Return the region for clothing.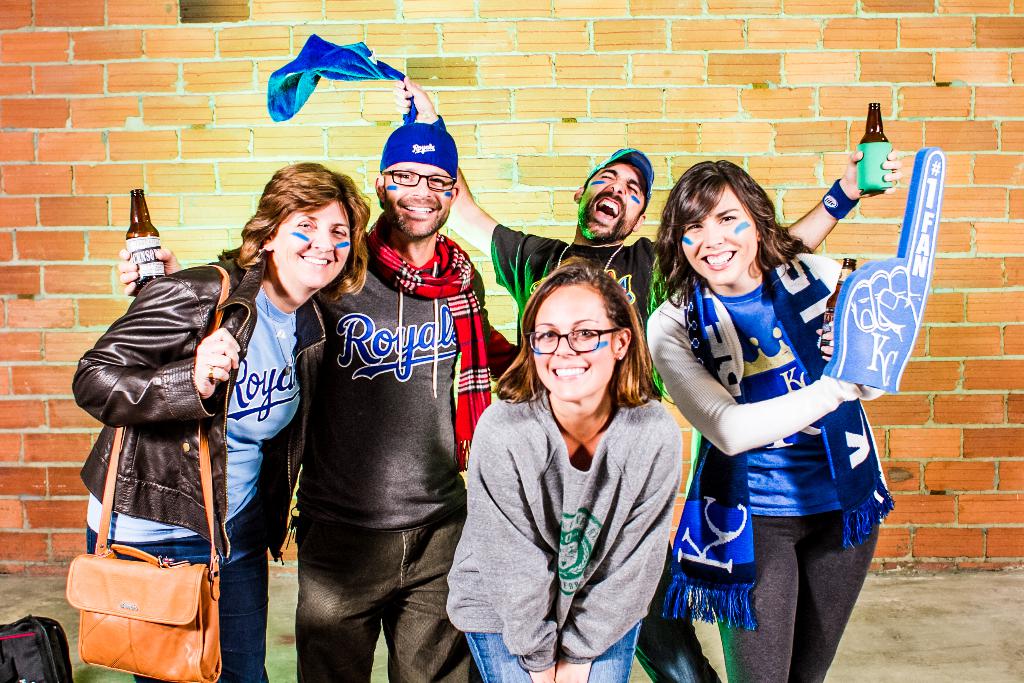
Rect(488, 223, 717, 680).
